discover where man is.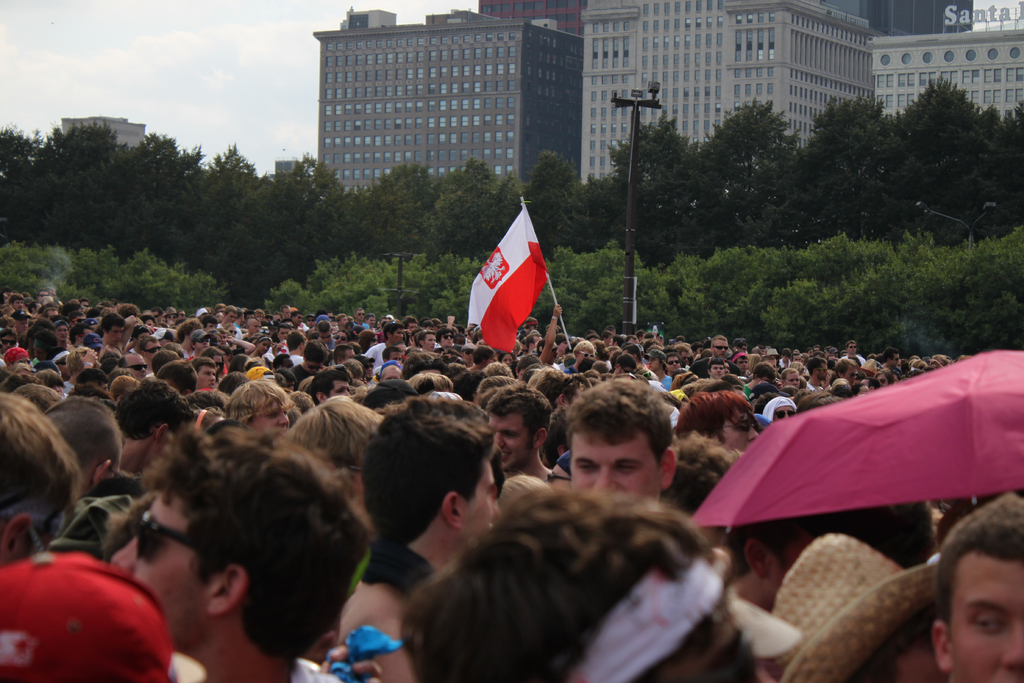
Discovered at 561, 365, 674, 510.
